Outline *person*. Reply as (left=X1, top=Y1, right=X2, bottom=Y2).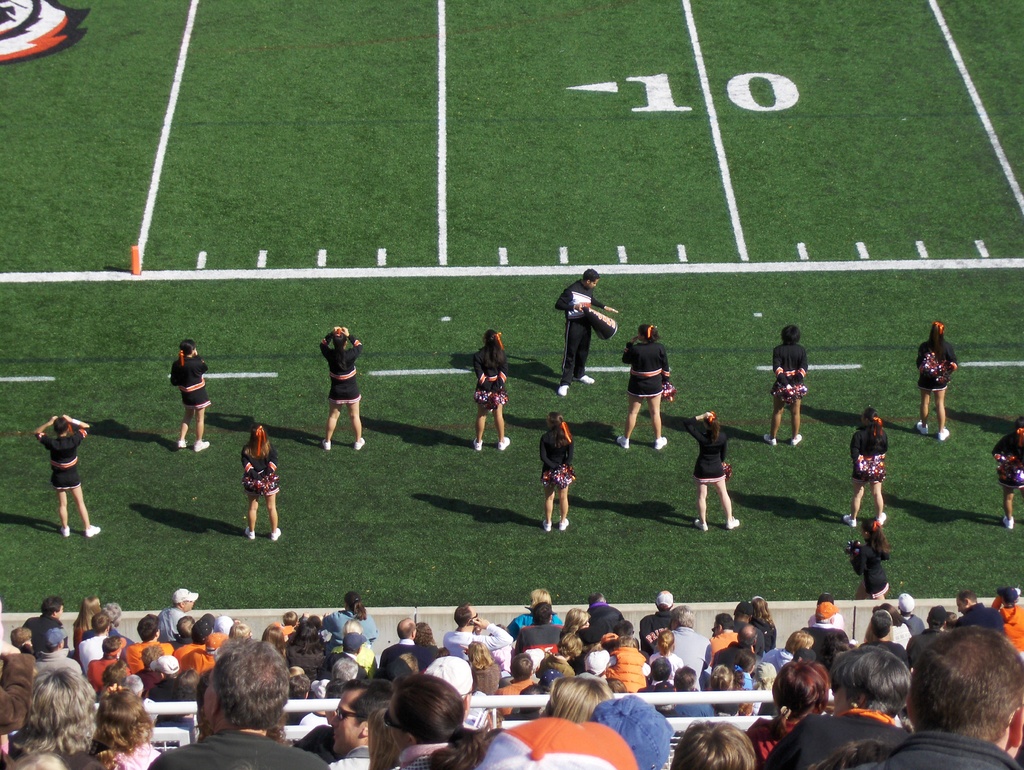
(left=167, top=340, right=209, bottom=454).
